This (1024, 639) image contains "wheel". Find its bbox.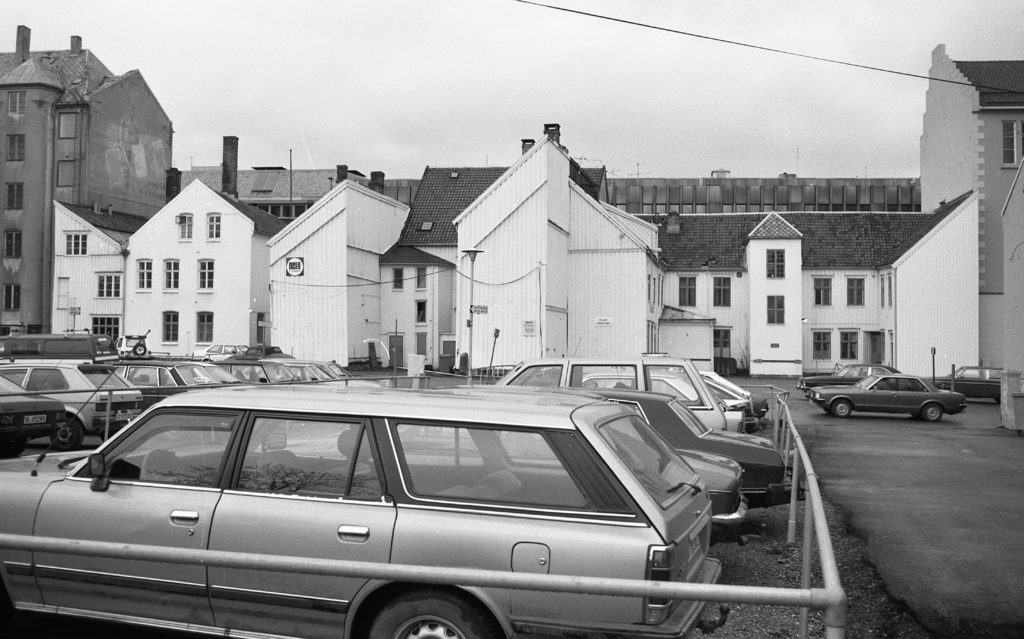
[left=833, top=399, right=851, bottom=419].
